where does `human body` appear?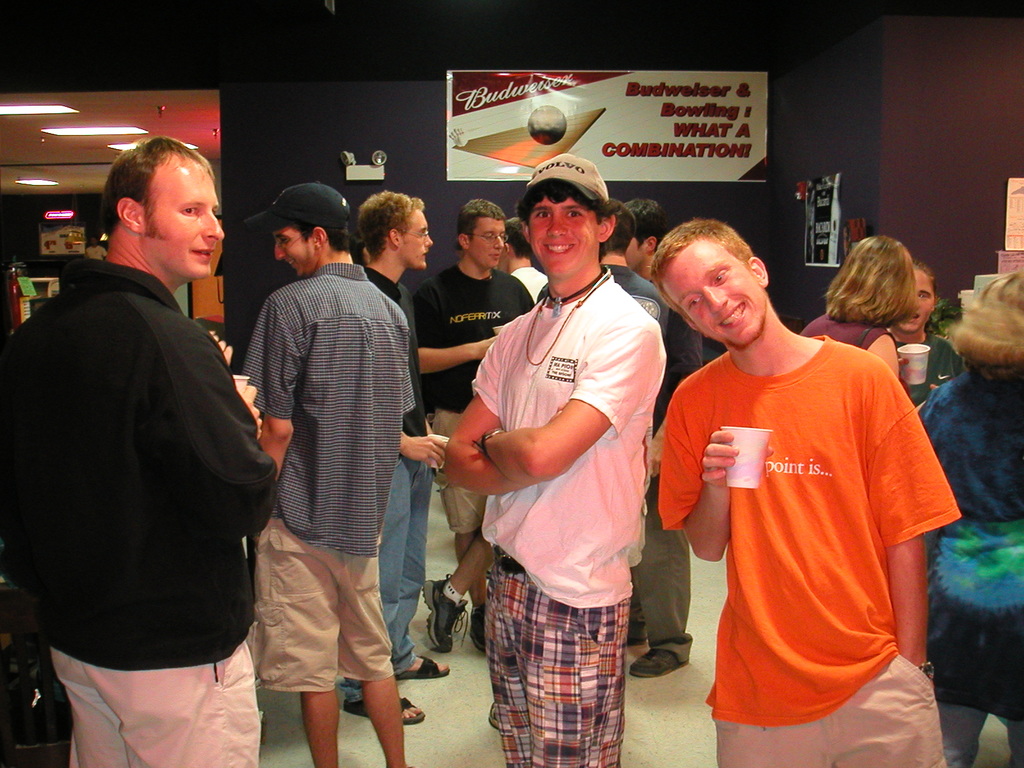
Appears at x1=348 y1=179 x2=436 y2=741.
